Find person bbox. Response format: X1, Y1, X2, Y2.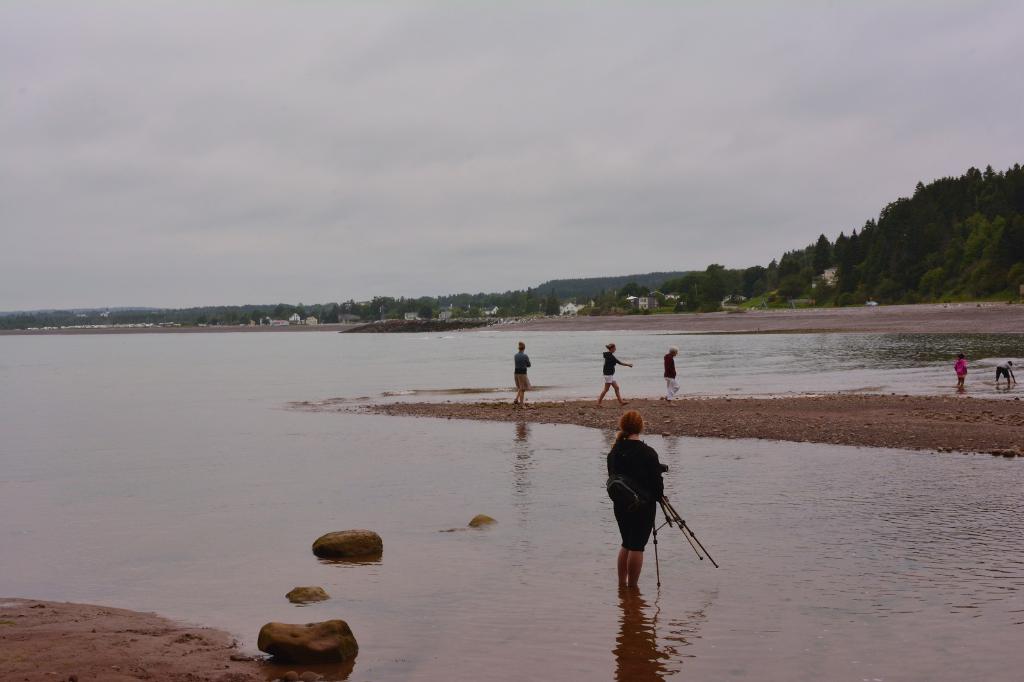
602, 409, 665, 594.
